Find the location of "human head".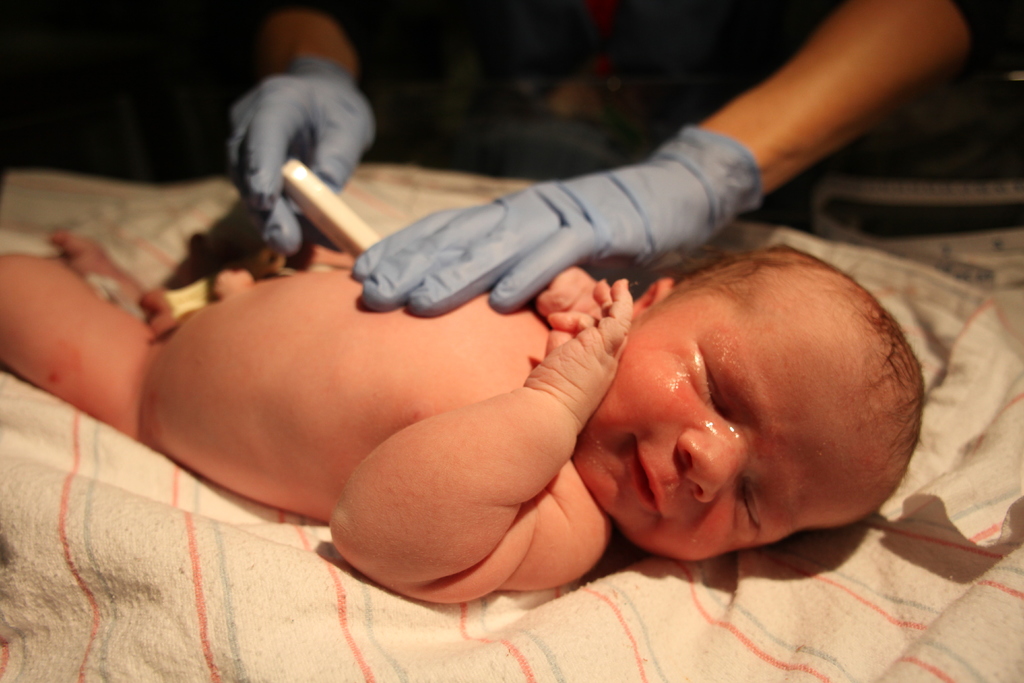
Location: 588,241,913,564.
